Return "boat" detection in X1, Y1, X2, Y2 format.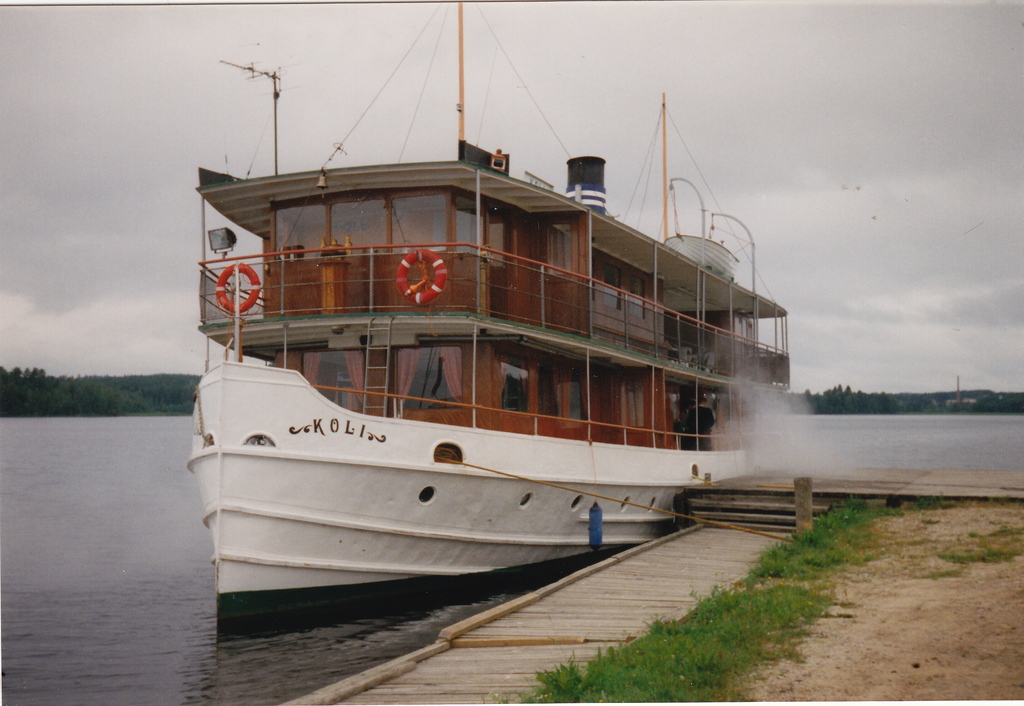
174, 49, 857, 623.
